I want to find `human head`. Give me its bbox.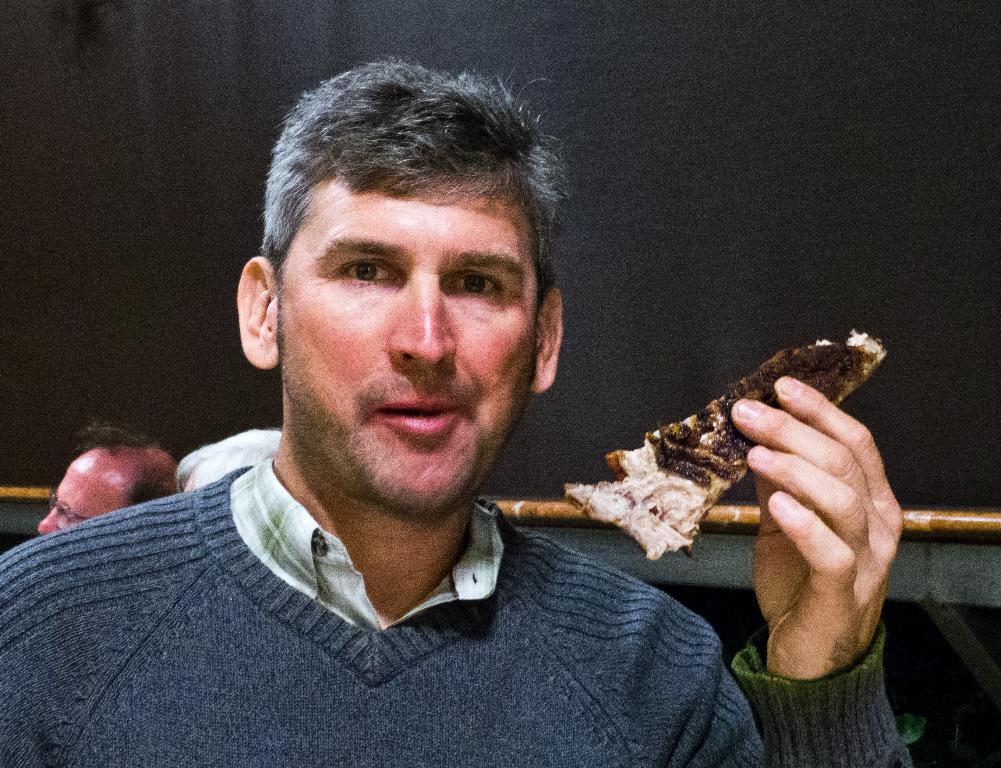
select_region(246, 80, 569, 463).
